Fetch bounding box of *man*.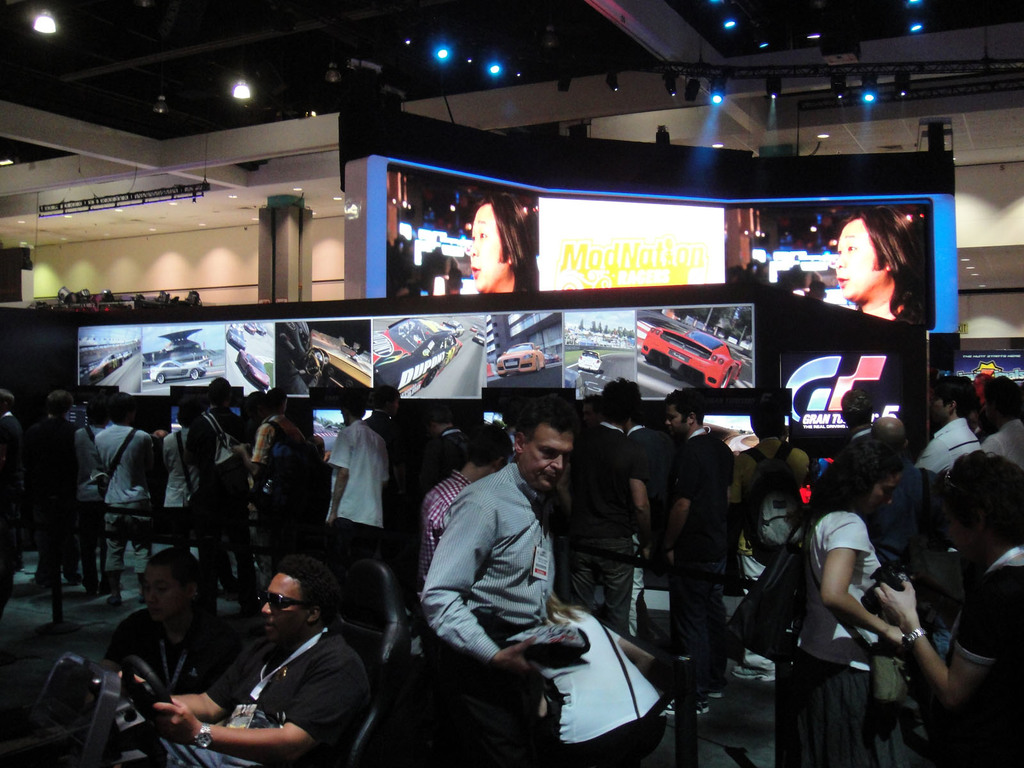
Bbox: detection(874, 447, 1023, 767).
